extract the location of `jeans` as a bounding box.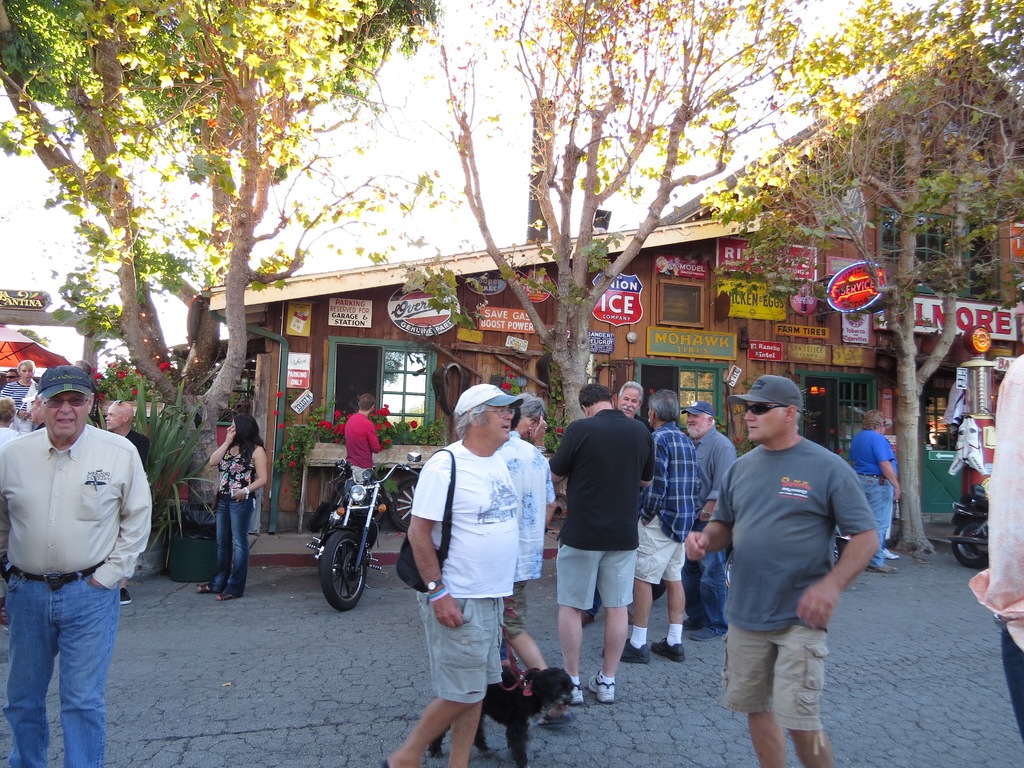
556 538 636 602.
